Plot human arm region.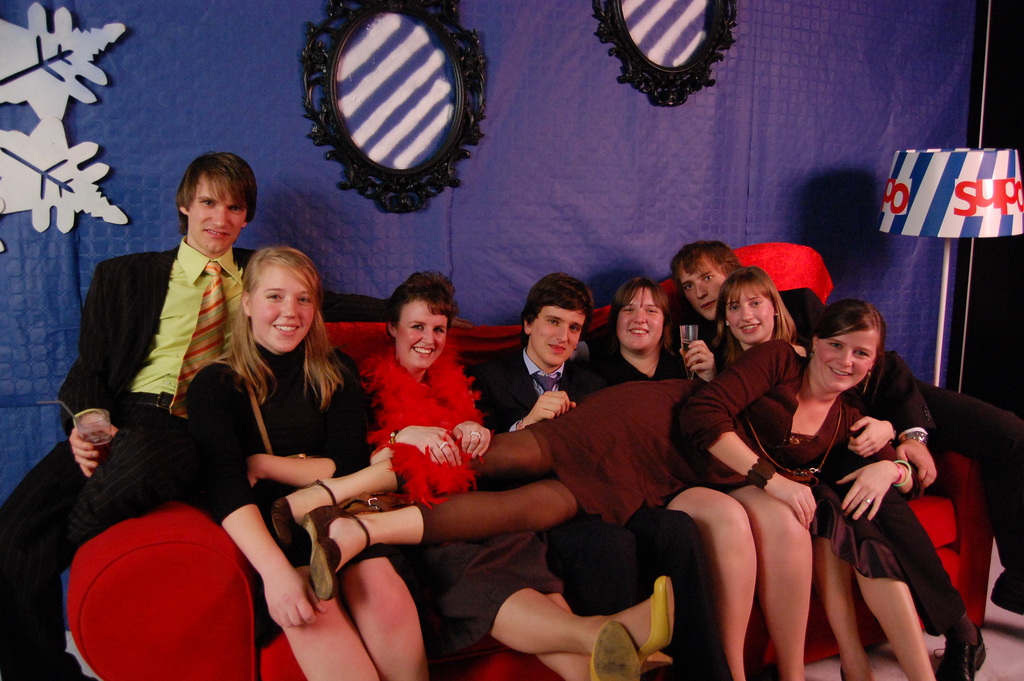
Plotted at bbox(387, 424, 464, 463).
